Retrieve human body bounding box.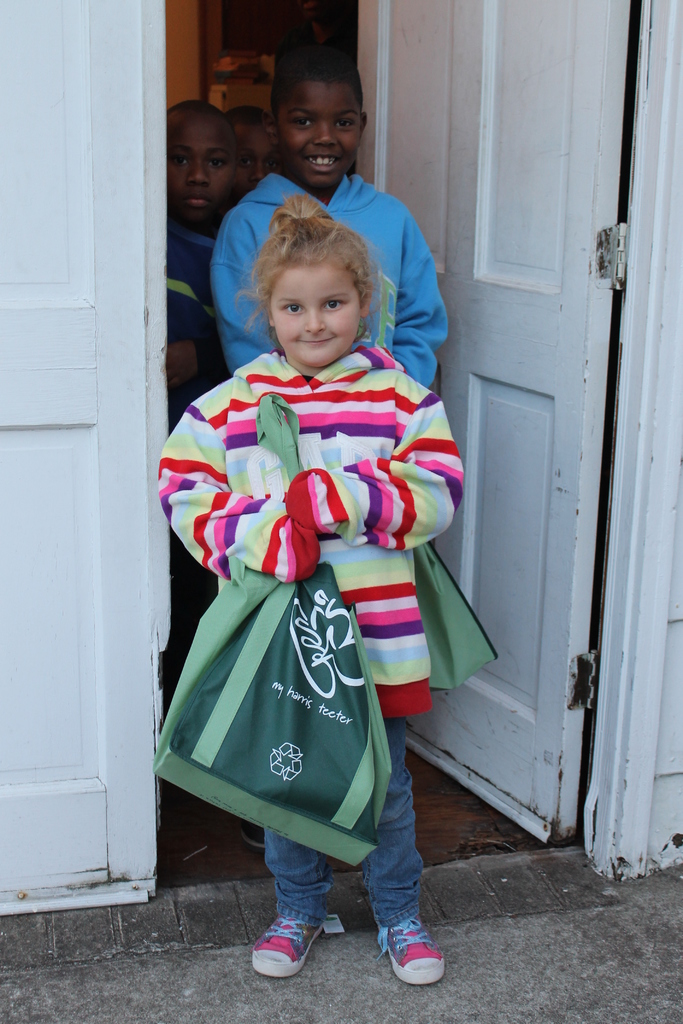
Bounding box: x1=211 y1=166 x2=455 y2=385.
